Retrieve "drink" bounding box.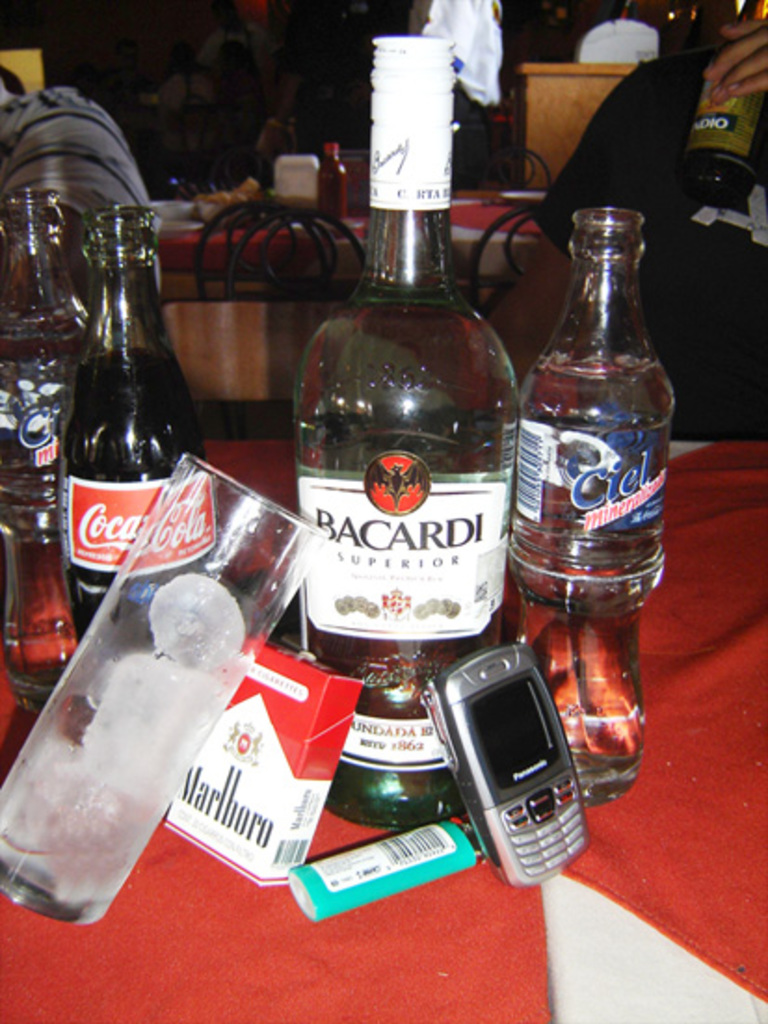
Bounding box: 506/357/677/808.
